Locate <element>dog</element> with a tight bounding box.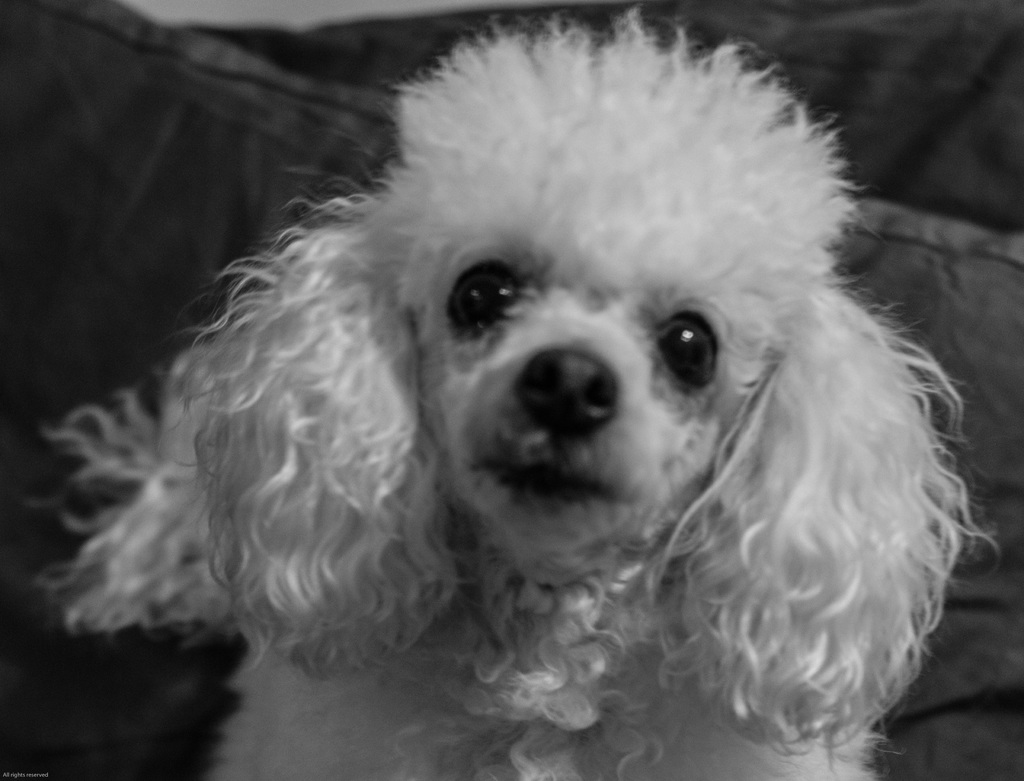
{"x1": 14, "y1": 1, "x2": 1007, "y2": 780}.
